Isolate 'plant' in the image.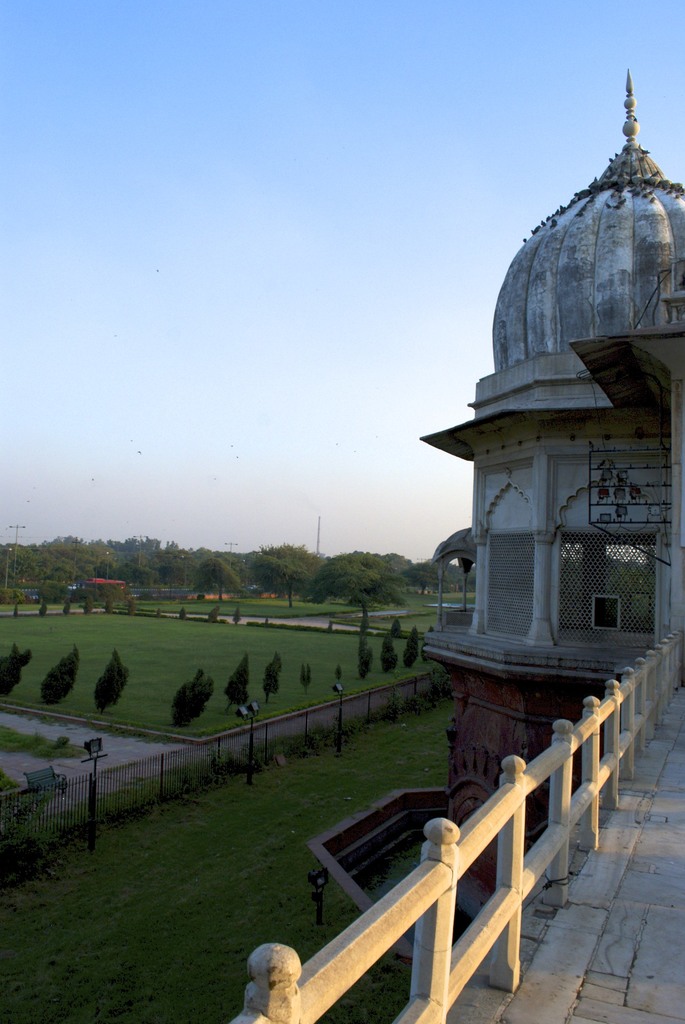
Isolated region: detection(169, 664, 226, 735).
